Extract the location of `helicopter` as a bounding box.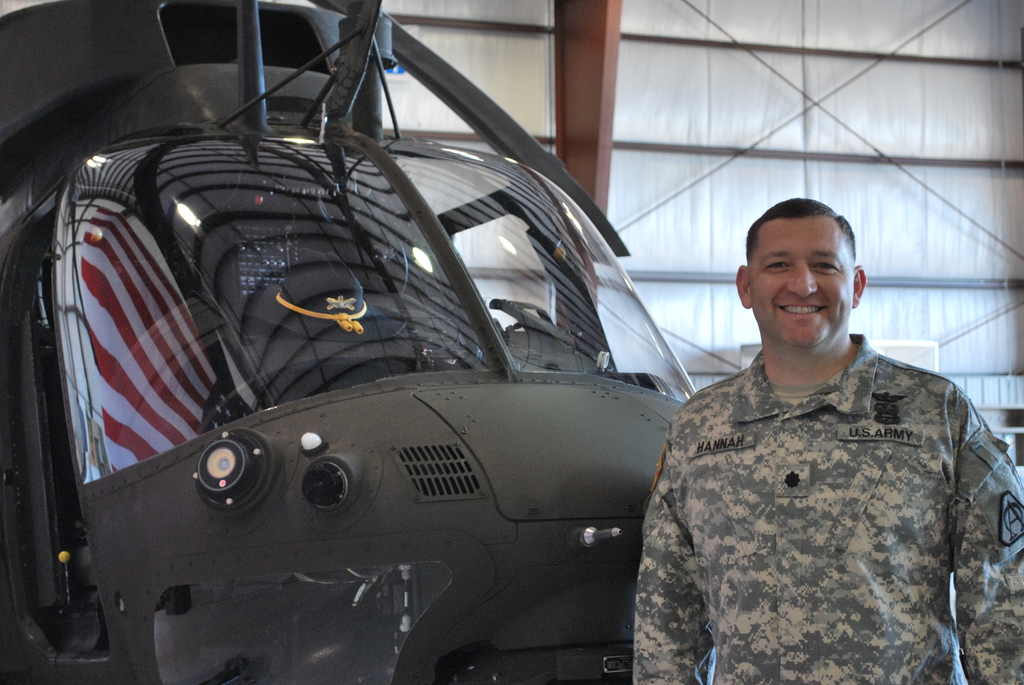
box=[0, 0, 694, 684].
